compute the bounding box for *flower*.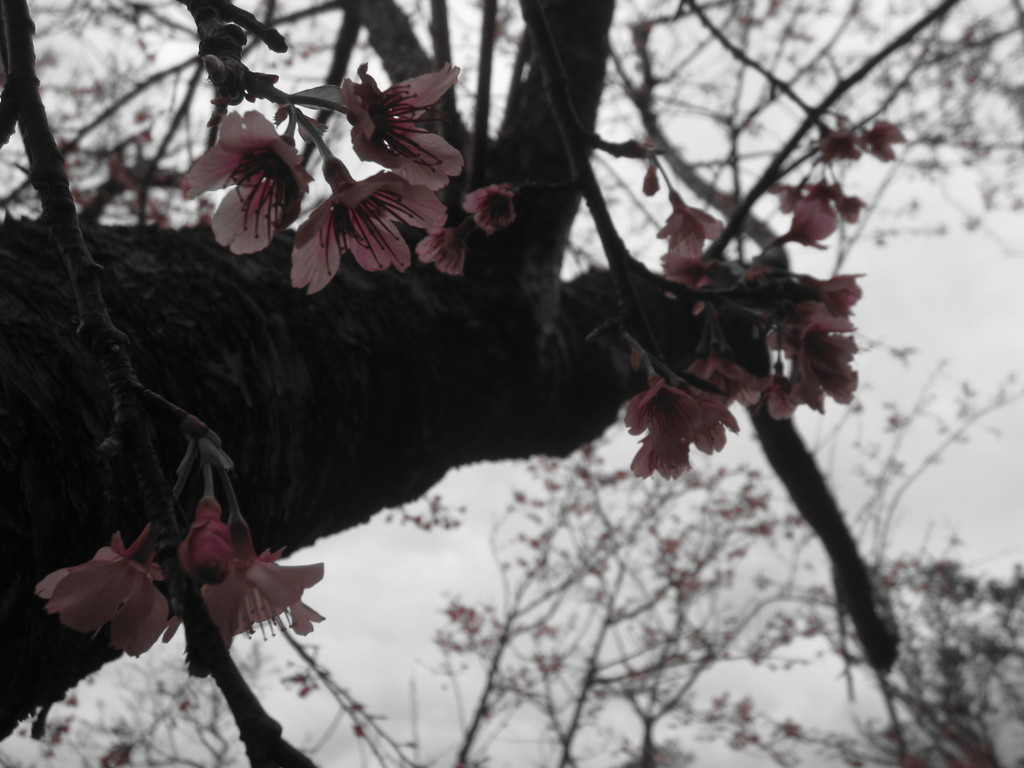
[x1=771, y1=172, x2=874, y2=229].
